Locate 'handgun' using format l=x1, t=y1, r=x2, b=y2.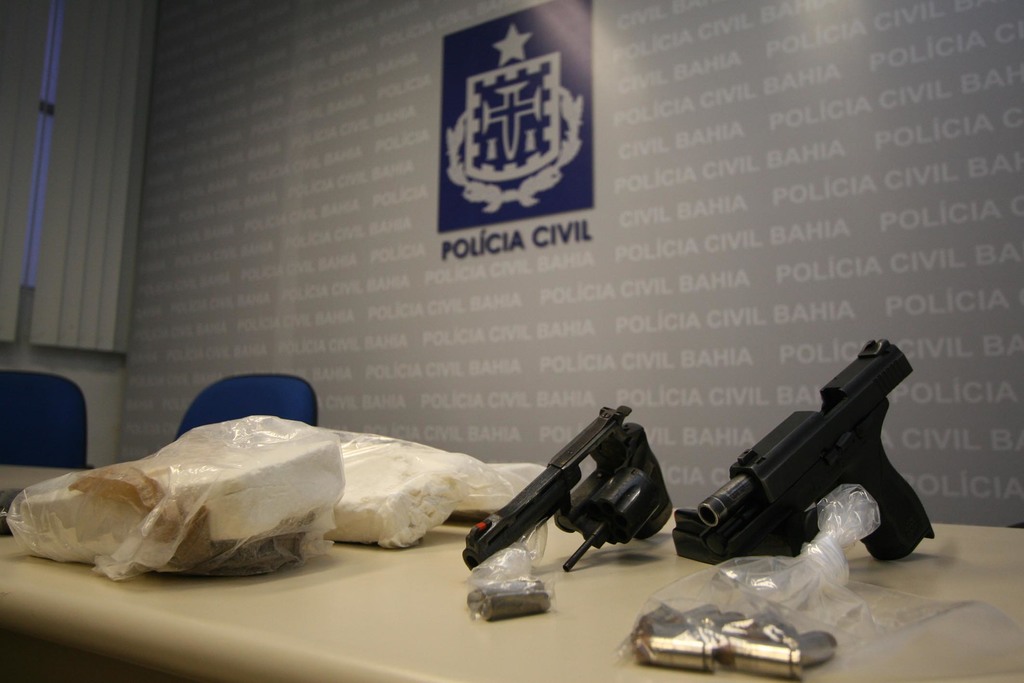
l=461, t=406, r=676, b=572.
